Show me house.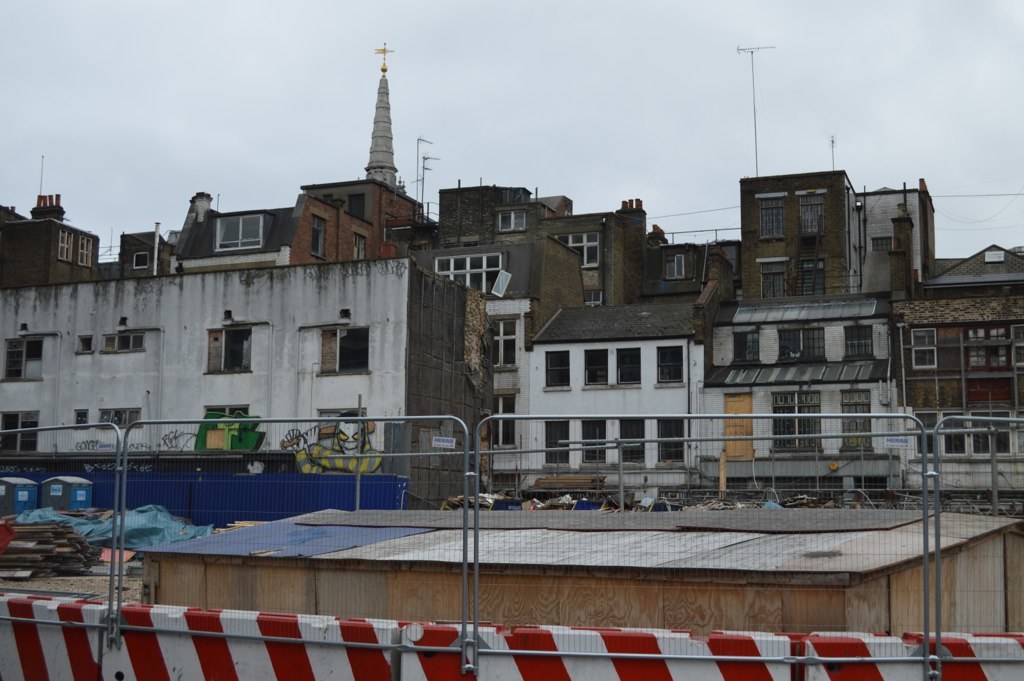
house is here: bbox(890, 238, 1023, 497).
